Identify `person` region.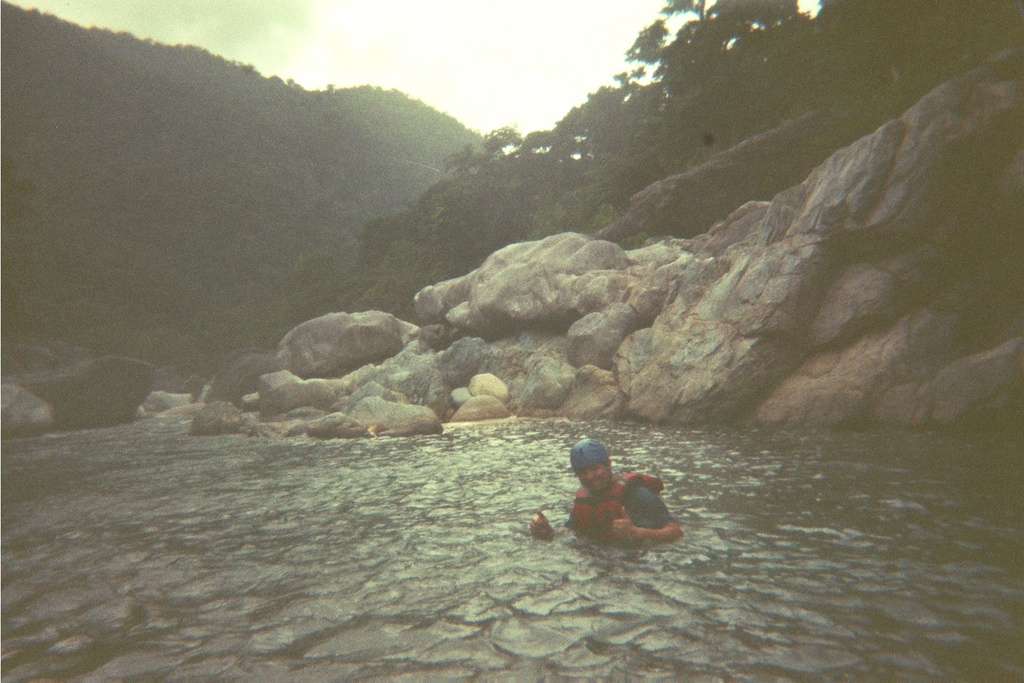
Region: box=[555, 434, 675, 554].
